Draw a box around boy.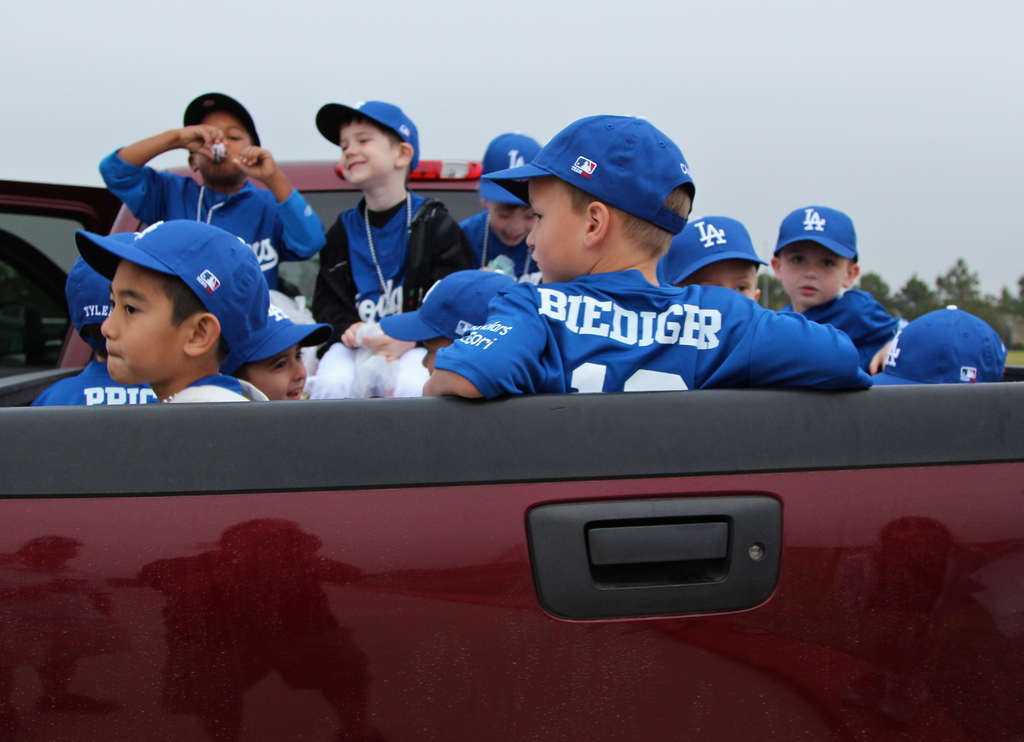
bbox=[675, 258, 762, 305].
